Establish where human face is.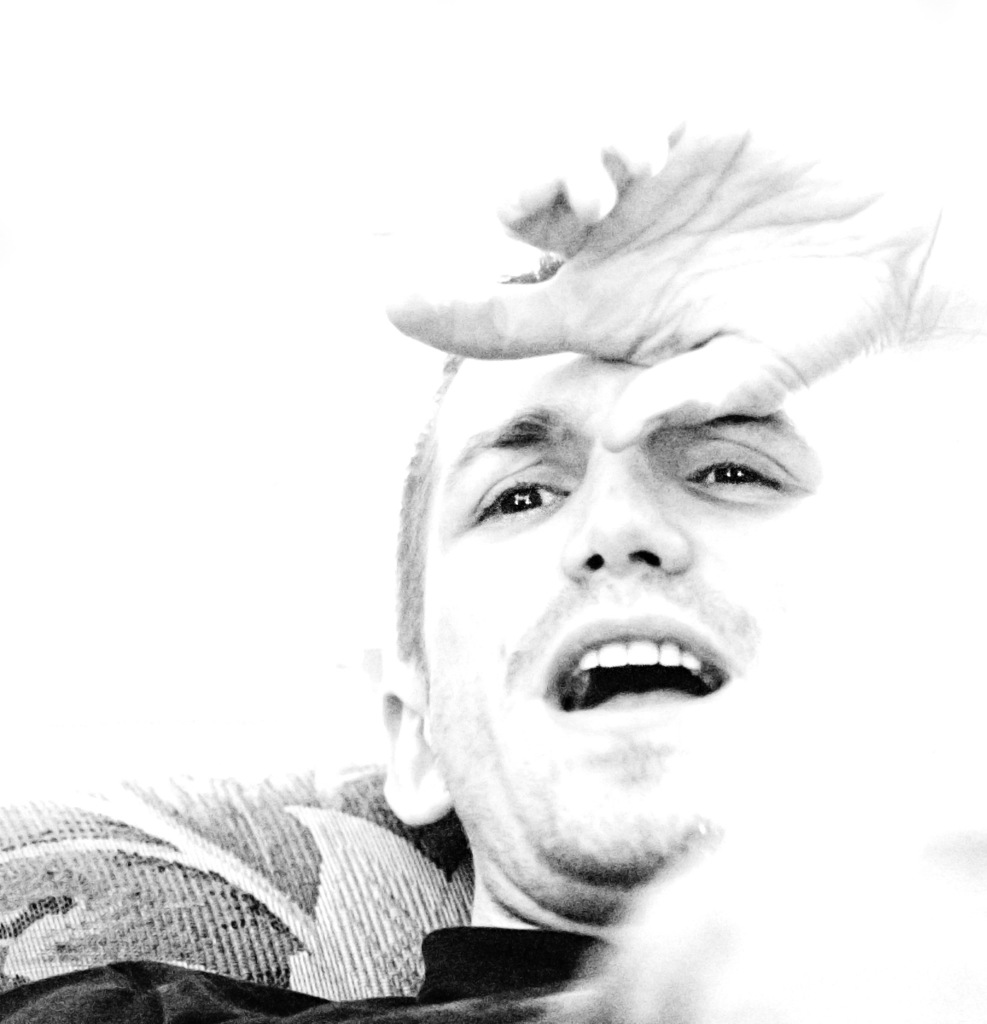
Established at left=423, top=357, right=824, bottom=881.
